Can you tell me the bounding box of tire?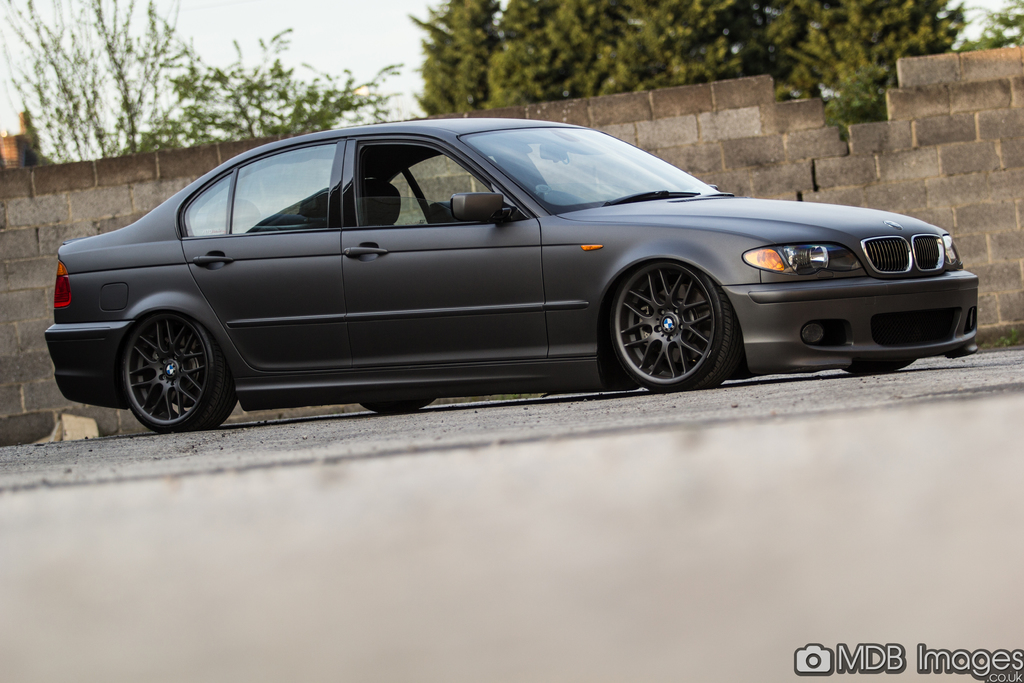
bbox=(844, 358, 917, 376).
